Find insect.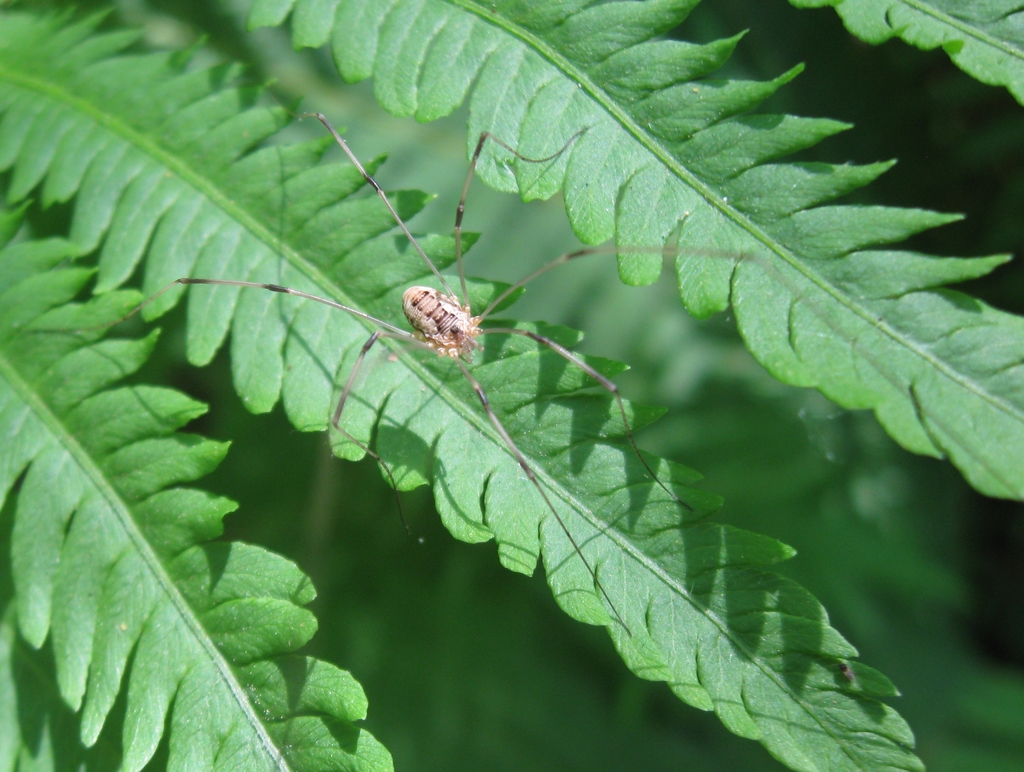
77, 110, 769, 636.
